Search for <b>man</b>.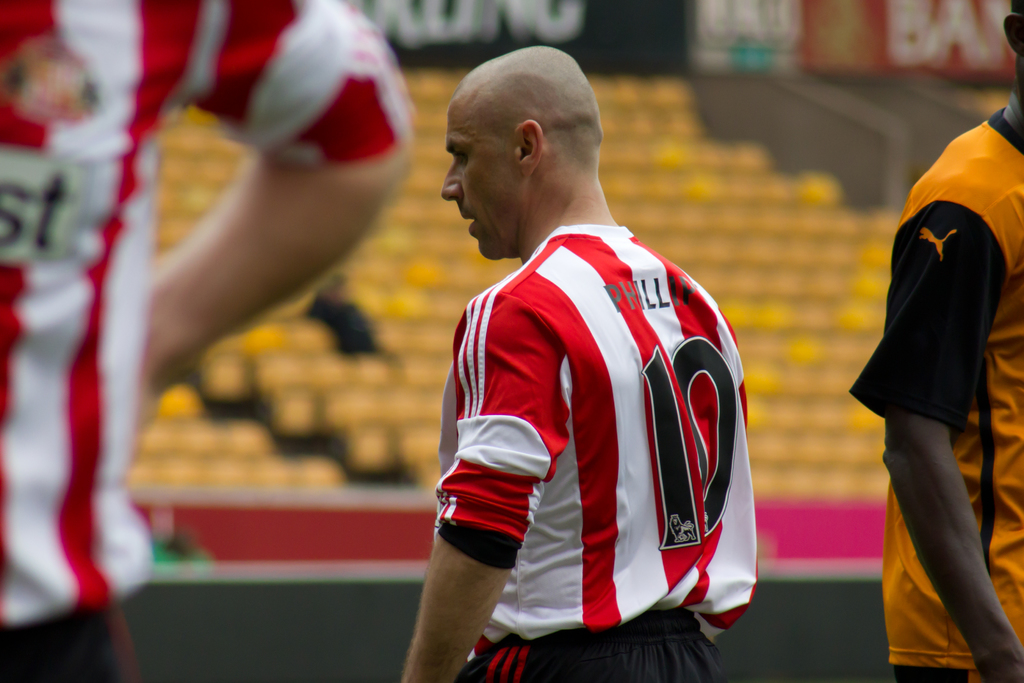
Found at 850 0 1023 682.
